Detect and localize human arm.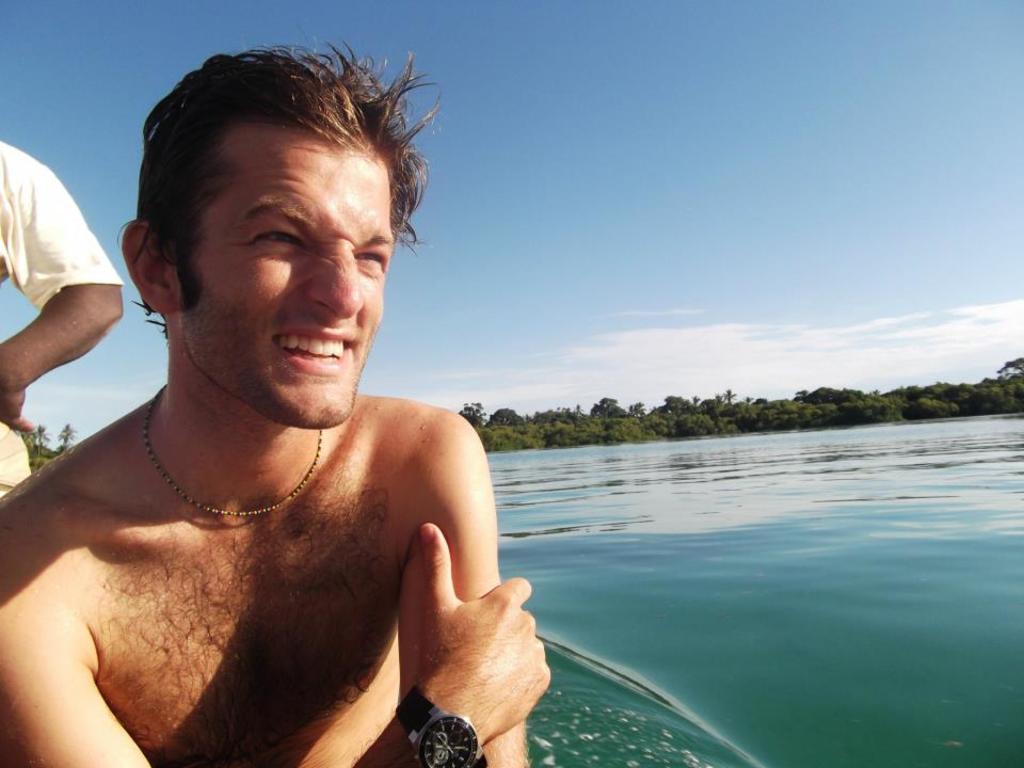
Localized at locate(3, 201, 118, 419).
